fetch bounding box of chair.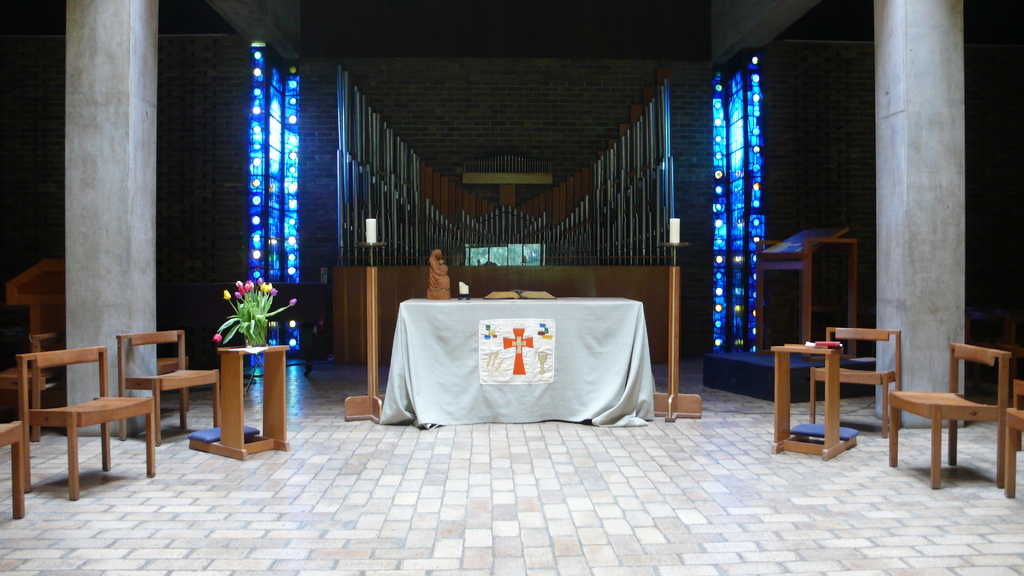
Bbox: box=[884, 340, 1007, 493].
